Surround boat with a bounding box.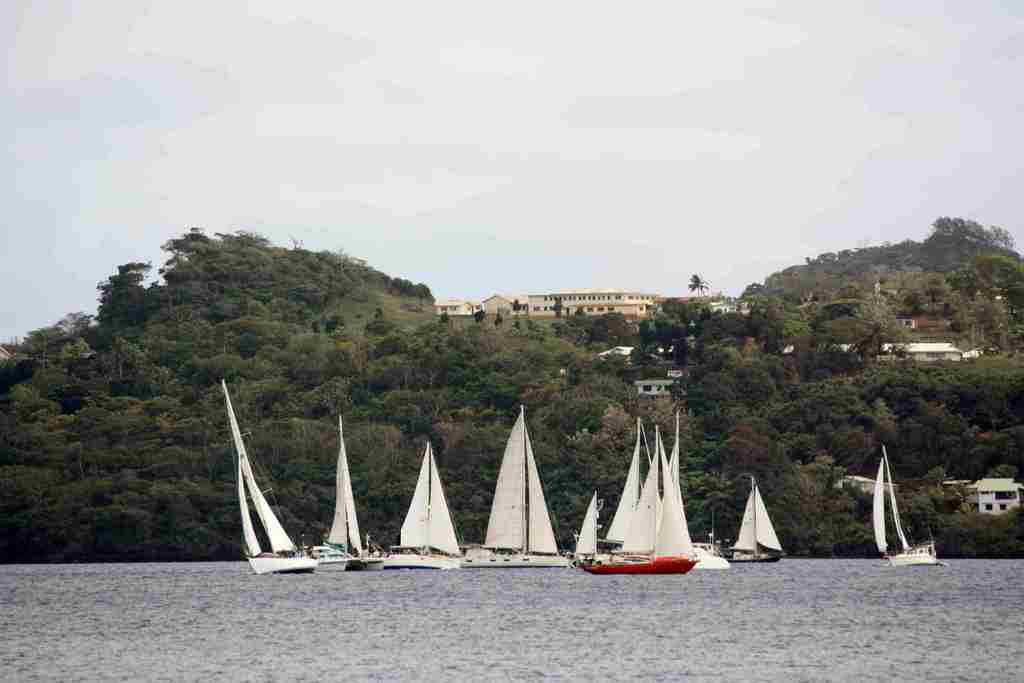
box(729, 474, 783, 565).
